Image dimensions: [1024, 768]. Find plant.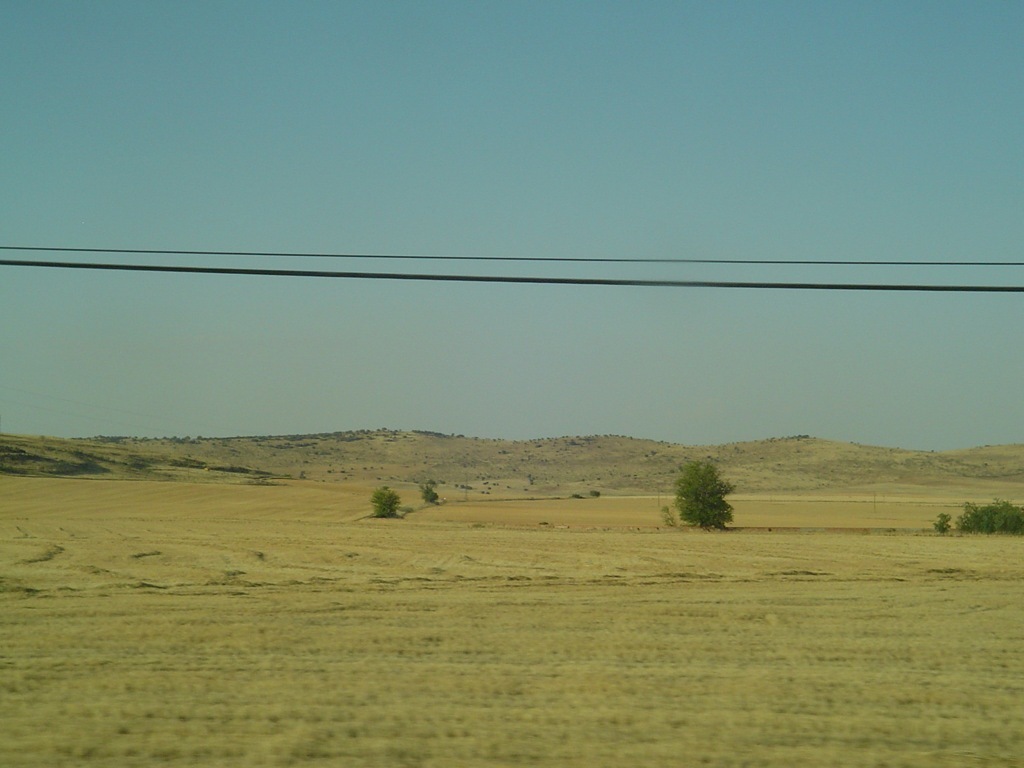
x1=955, y1=494, x2=1023, y2=532.
